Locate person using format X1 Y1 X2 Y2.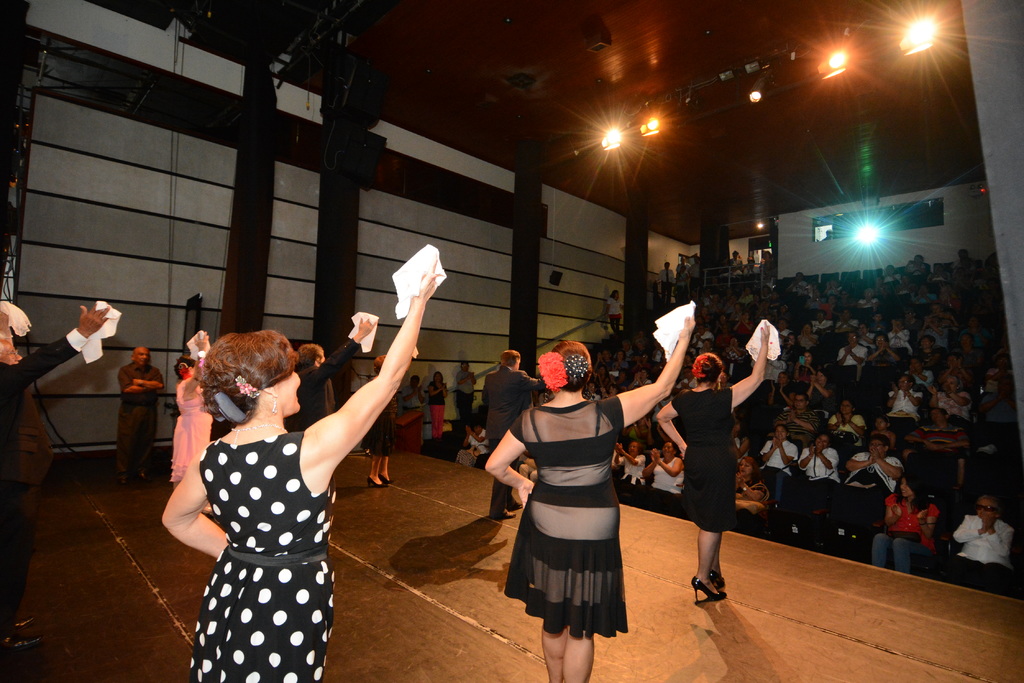
113 346 166 483.
